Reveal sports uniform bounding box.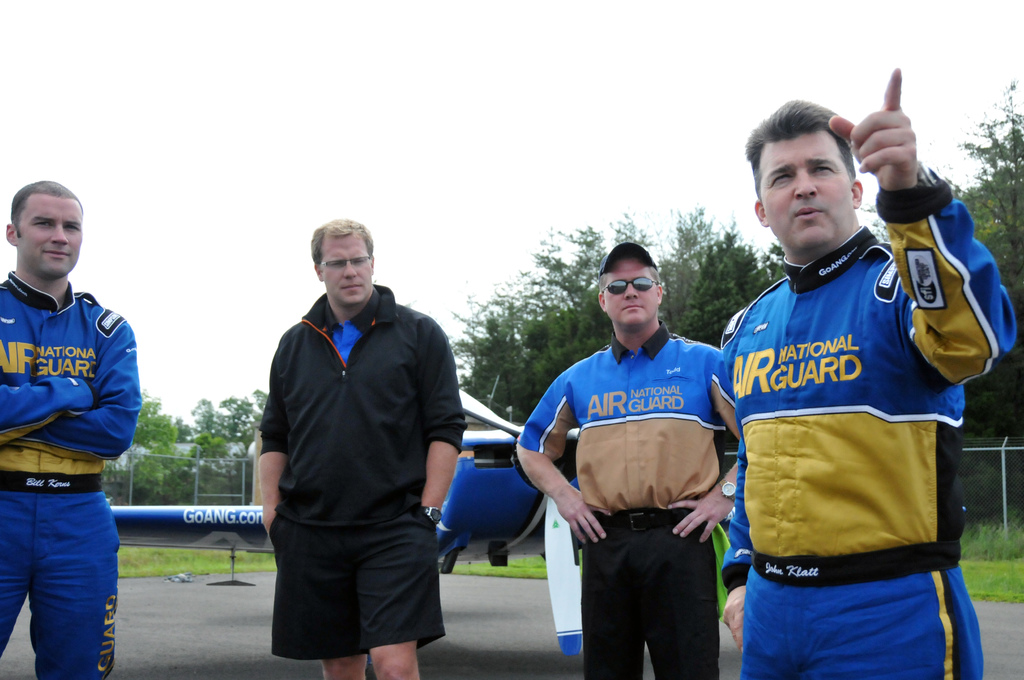
Revealed: bbox=(708, 102, 1011, 674).
